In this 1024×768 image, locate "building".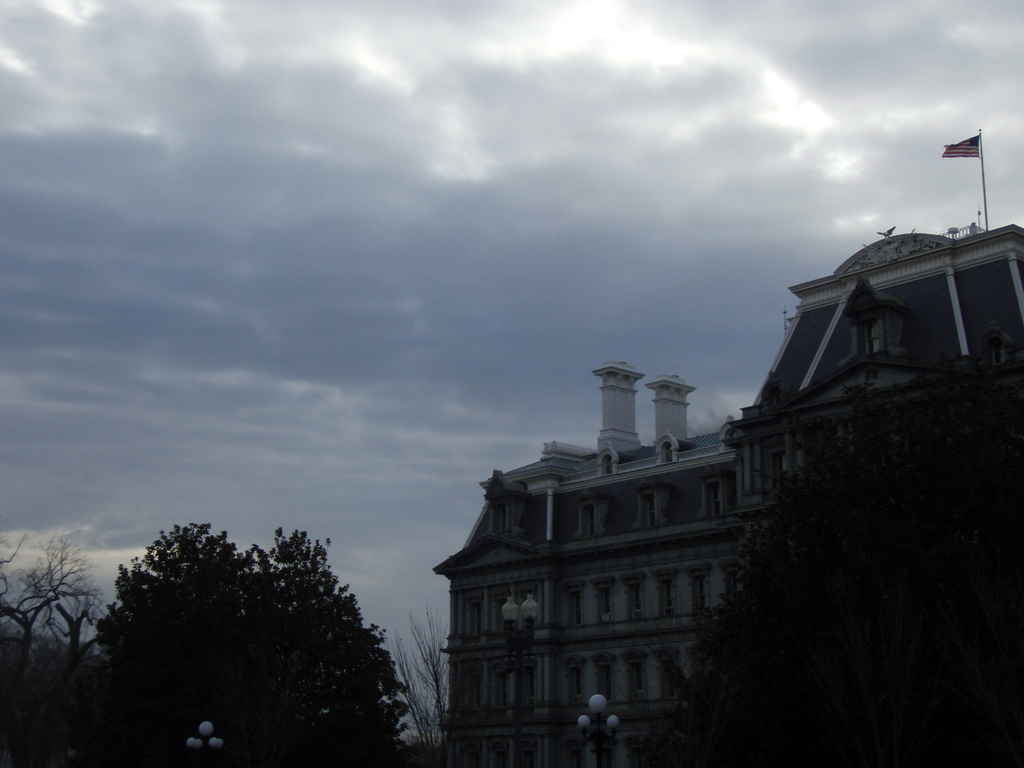
Bounding box: region(431, 218, 1023, 767).
